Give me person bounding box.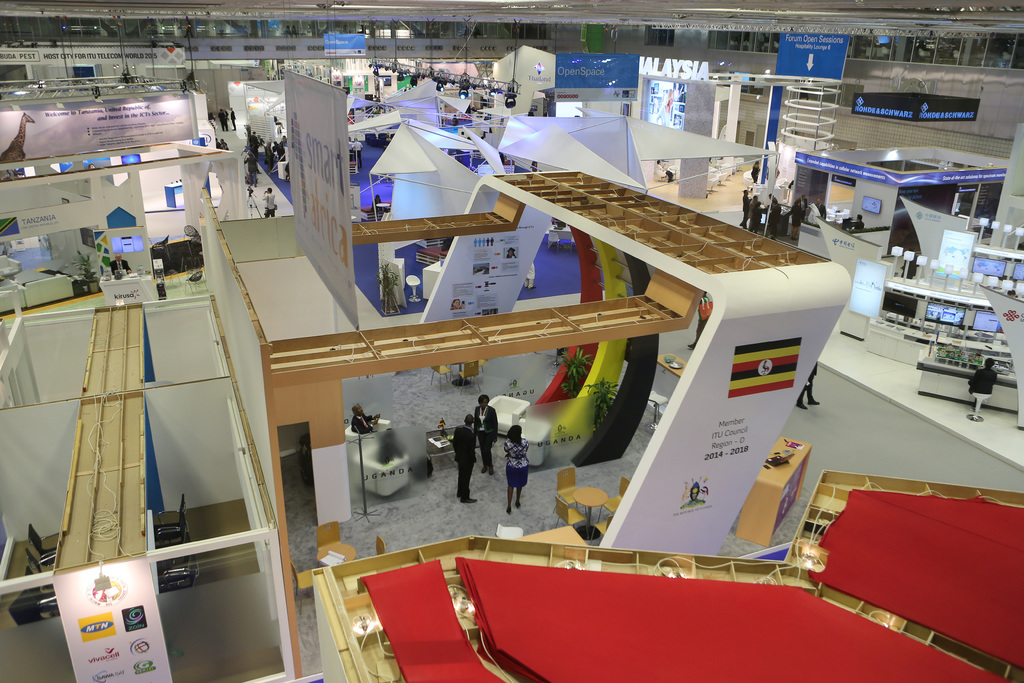
bbox(108, 249, 130, 277).
